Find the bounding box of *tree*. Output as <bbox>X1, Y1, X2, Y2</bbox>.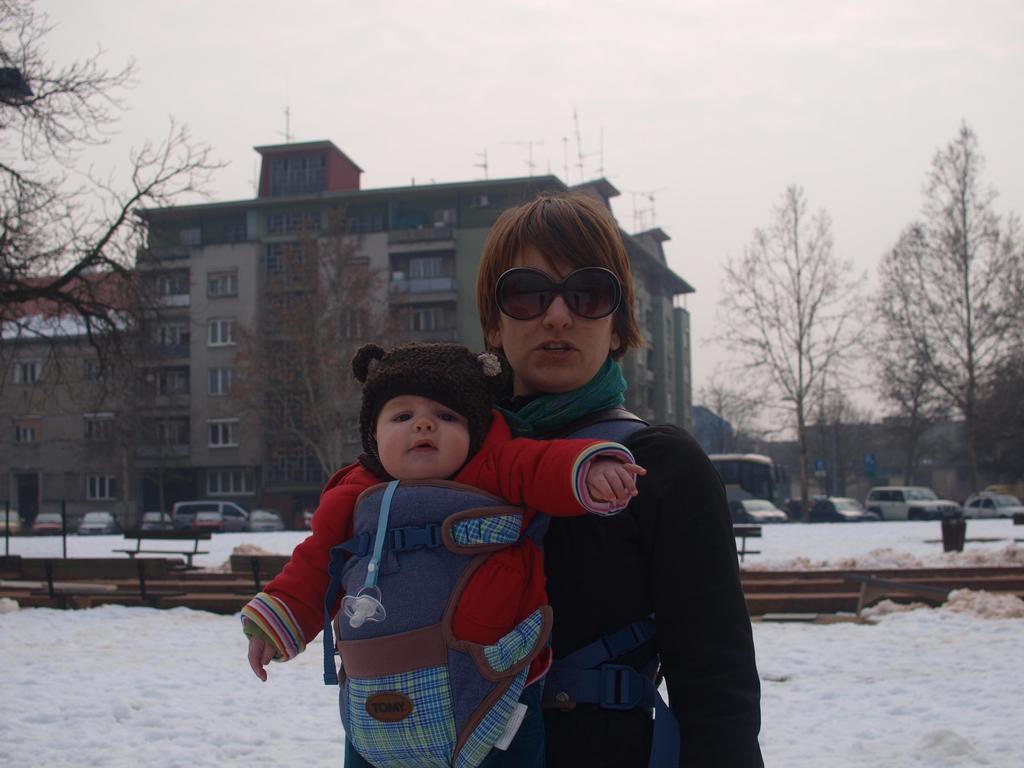
<bbox>705, 183, 880, 503</bbox>.
